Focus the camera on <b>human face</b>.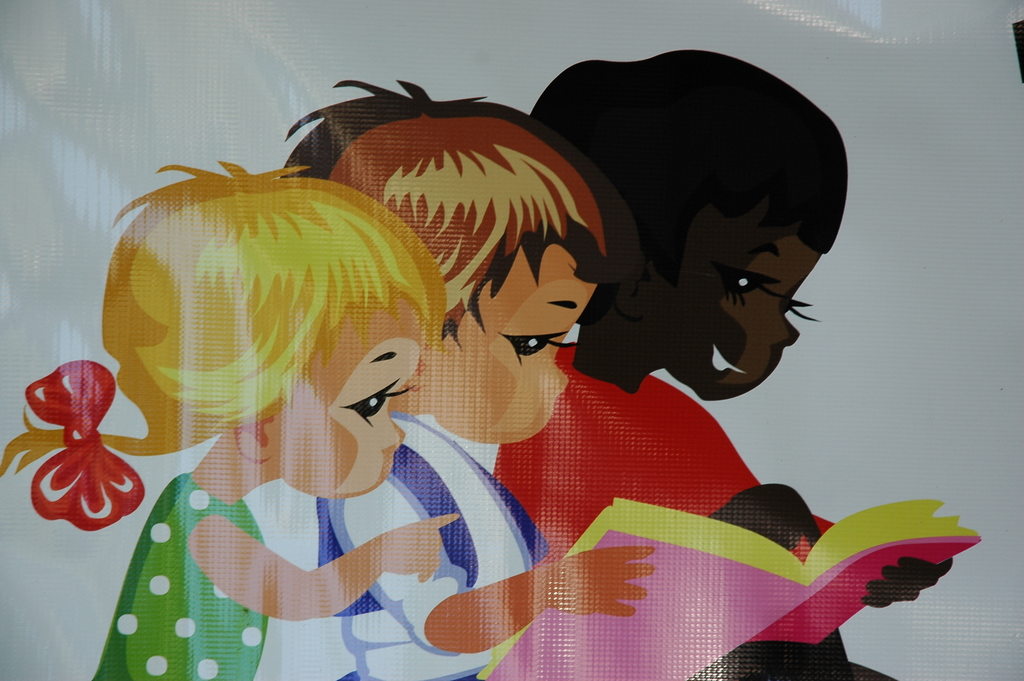
Focus region: [x1=429, y1=231, x2=600, y2=443].
